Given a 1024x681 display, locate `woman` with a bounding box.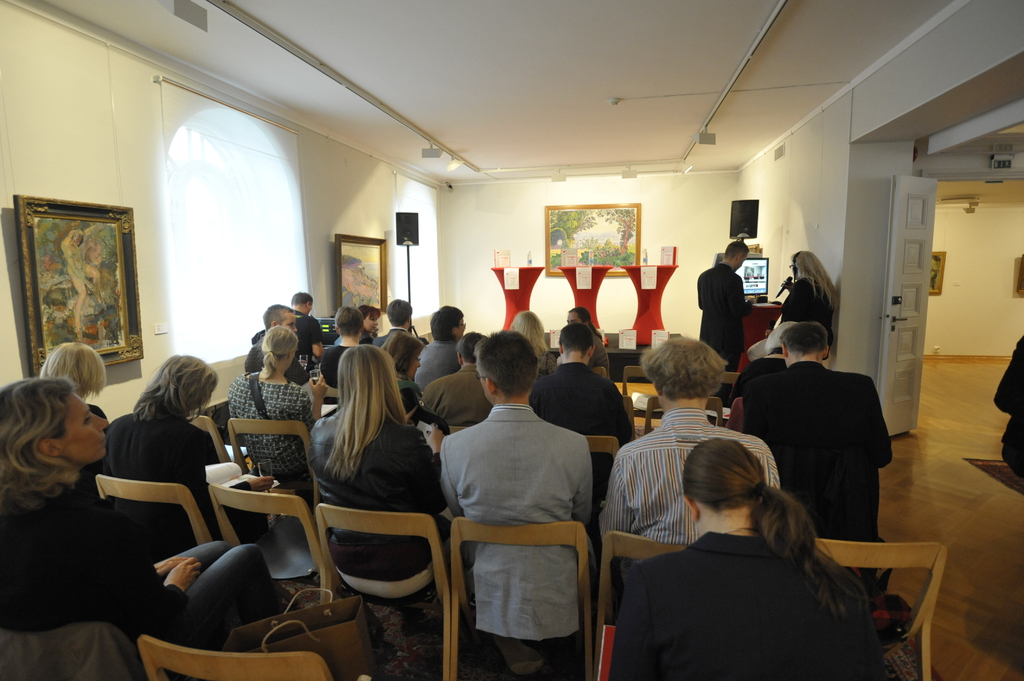
Located: 0 375 293 680.
